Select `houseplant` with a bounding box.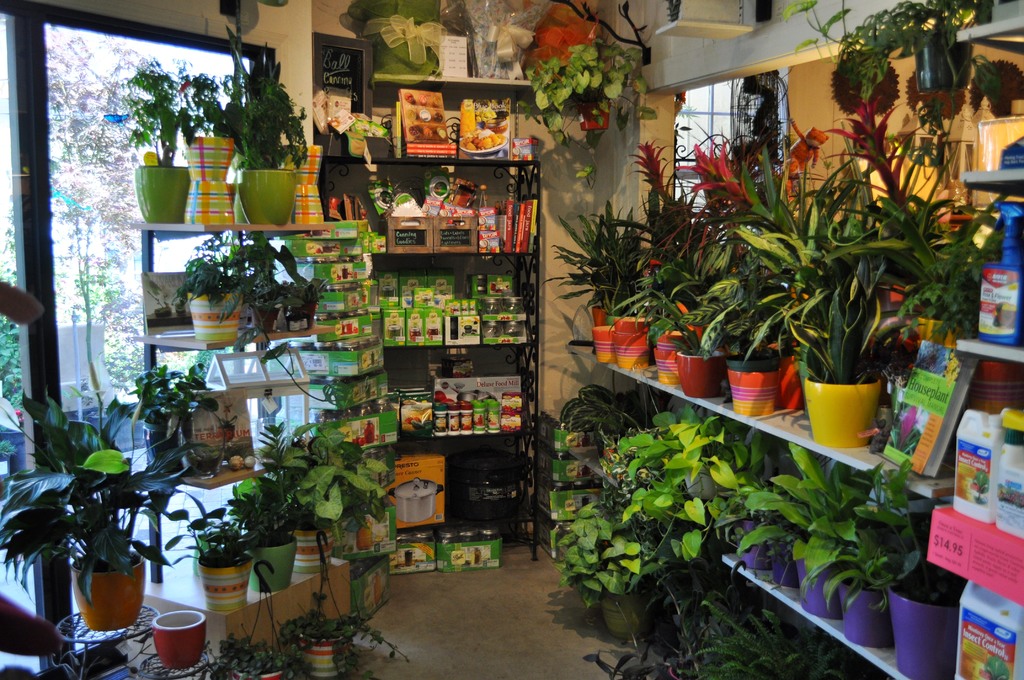
<box>134,358,215,473</box>.
